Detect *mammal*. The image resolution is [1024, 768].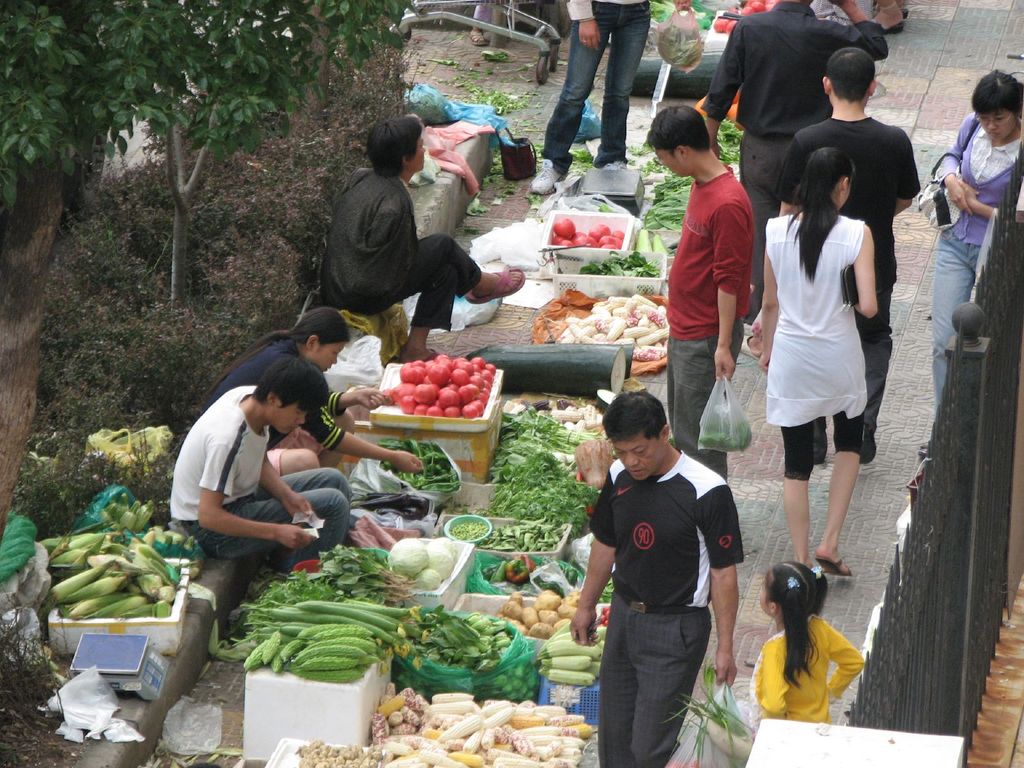
778 46 918 464.
